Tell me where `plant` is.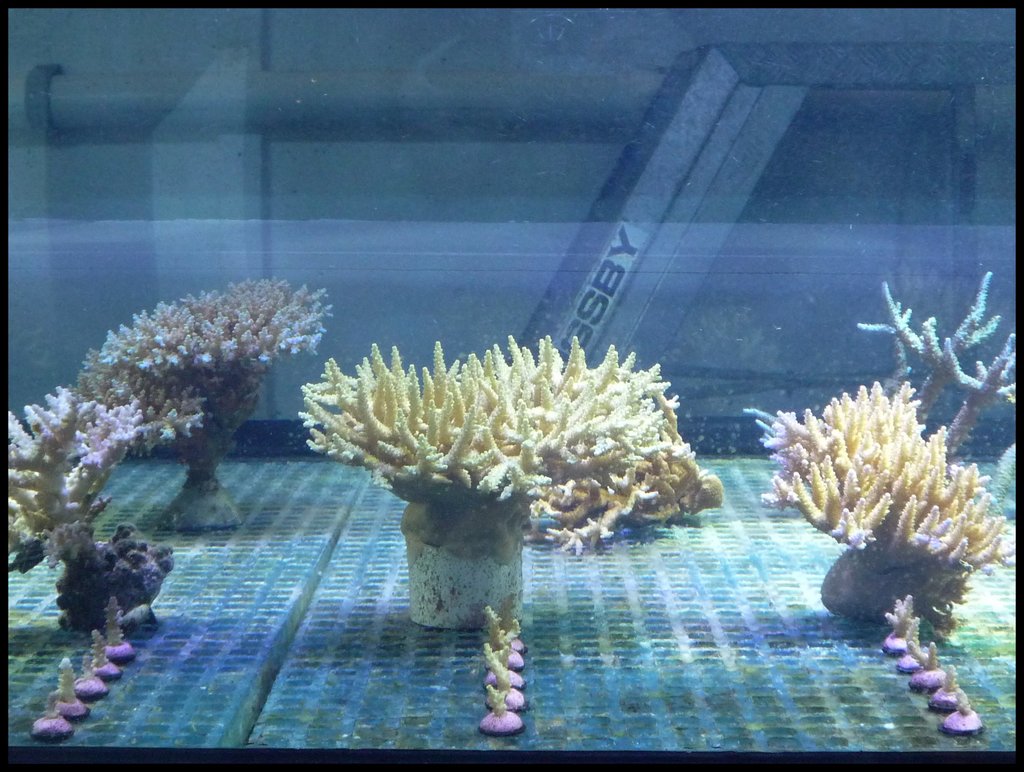
`plant` is at l=926, t=662, r=961, b=714.
